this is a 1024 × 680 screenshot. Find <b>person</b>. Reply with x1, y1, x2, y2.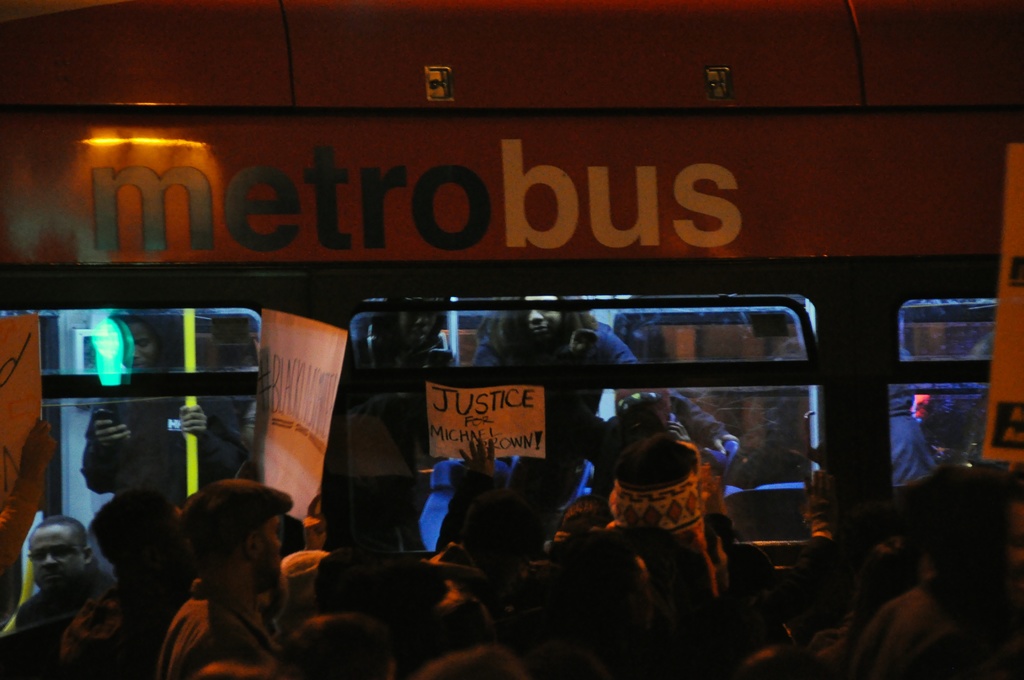
146, 470, 300, 679.
